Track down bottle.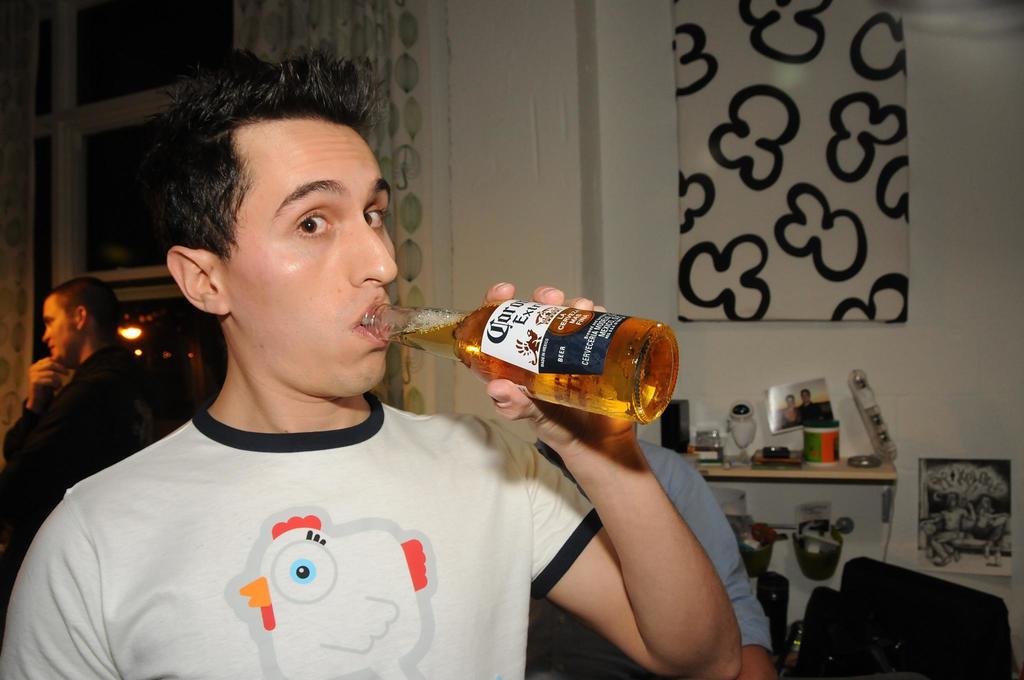
Tracked to select_region(352, 298, 675, 424).
